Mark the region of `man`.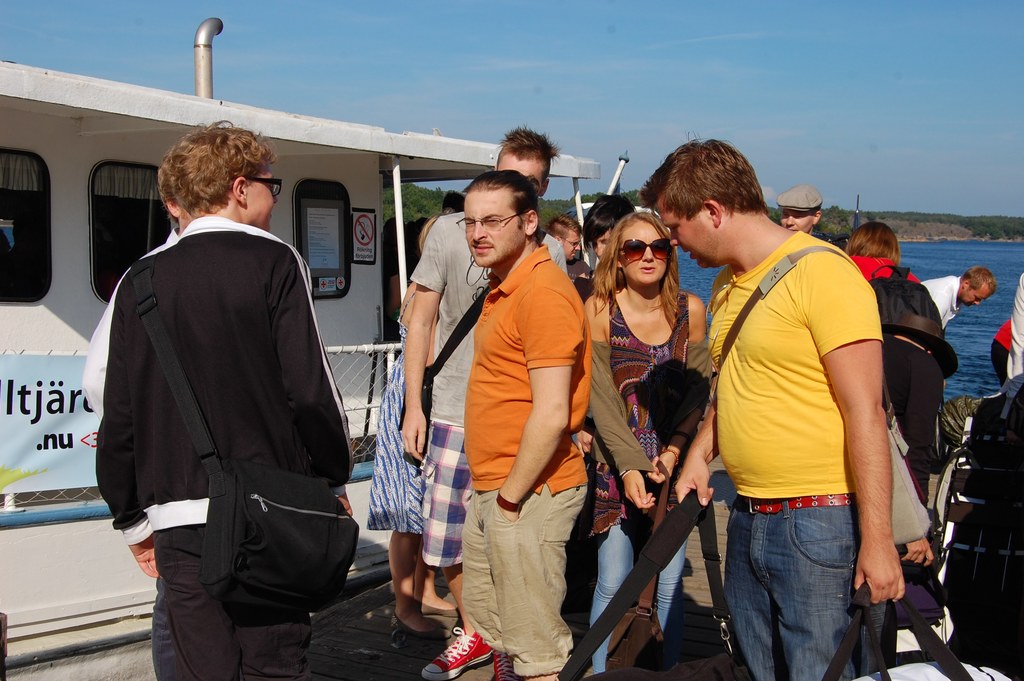
Region: <bbox>588, 188, 639, 277</bbox>.
